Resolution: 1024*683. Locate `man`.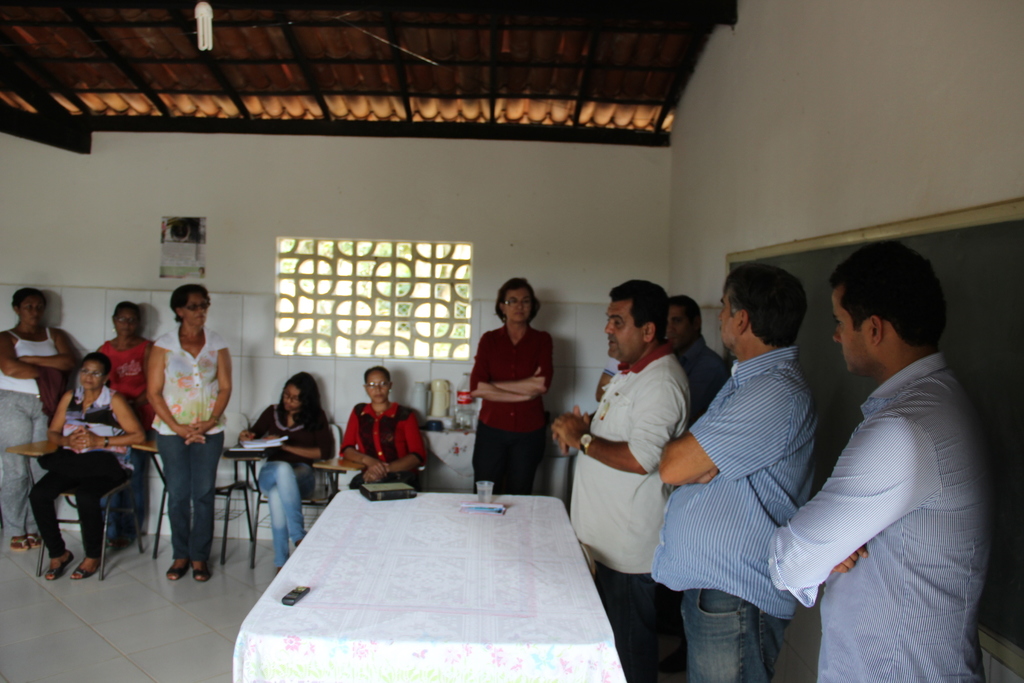
[546,283,694,682].
